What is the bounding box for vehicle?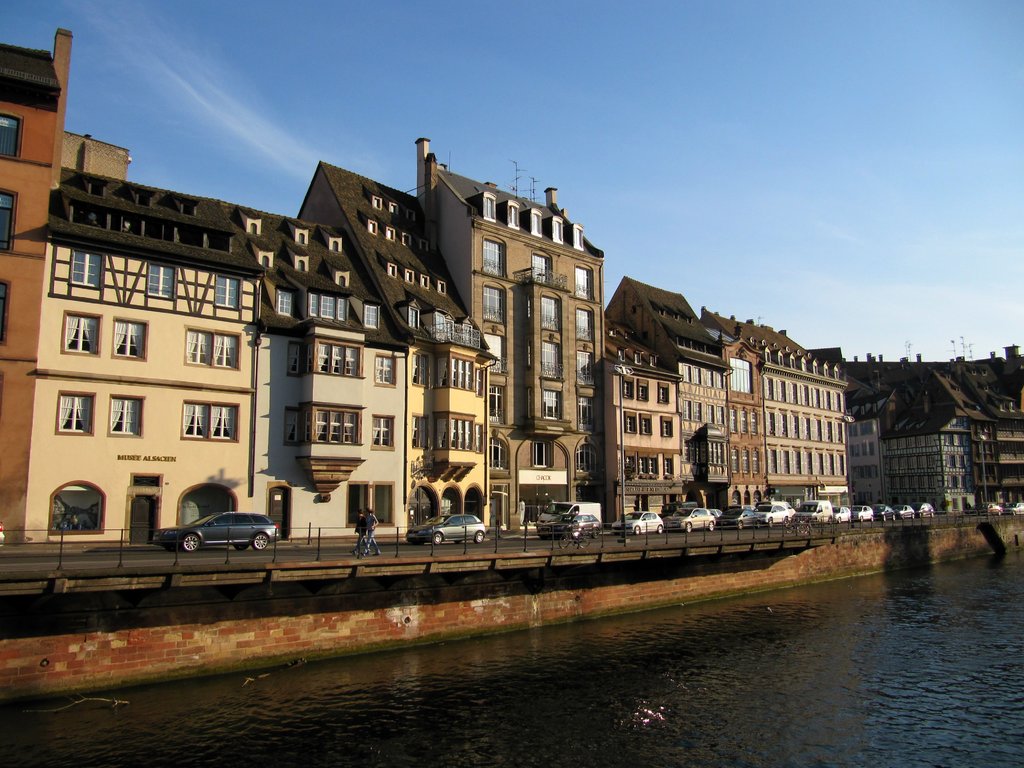
<box>150,509,282,552</box>.
